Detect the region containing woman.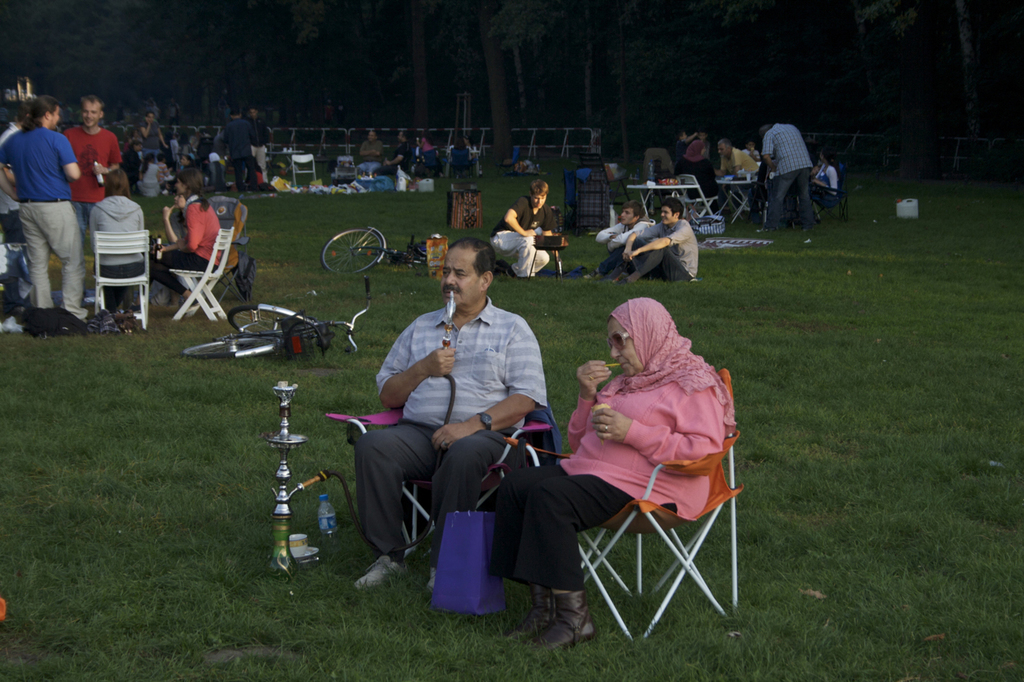
[490,292,714,650].
